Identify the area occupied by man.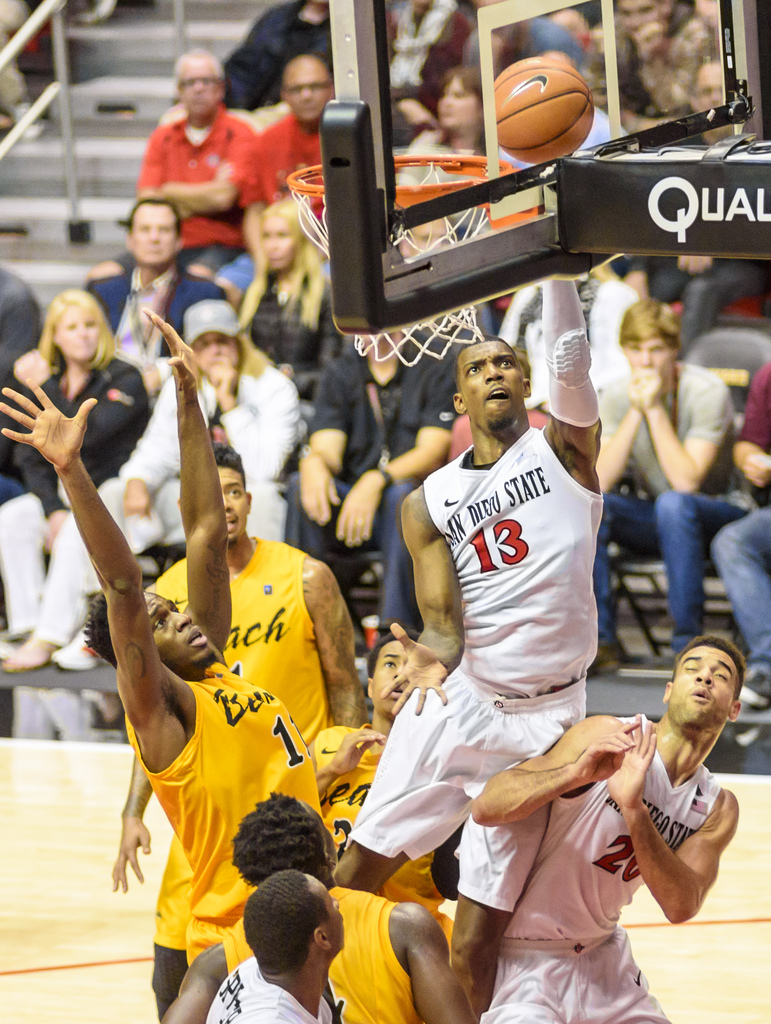
Area: detection(0, 305, 325, 966).
